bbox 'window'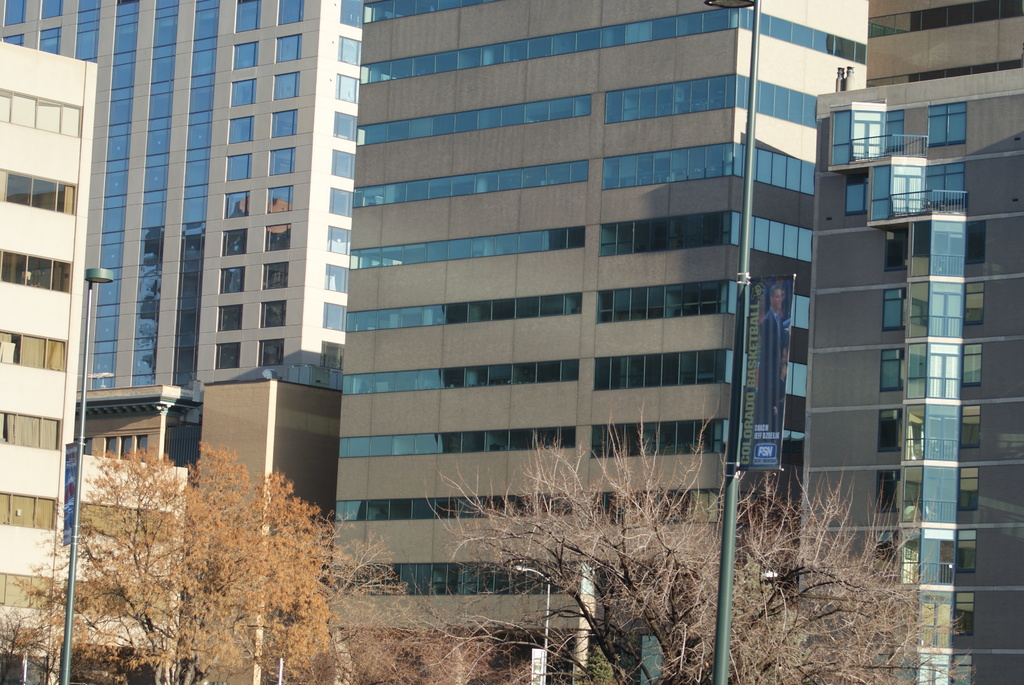
(265,221,294,253)
